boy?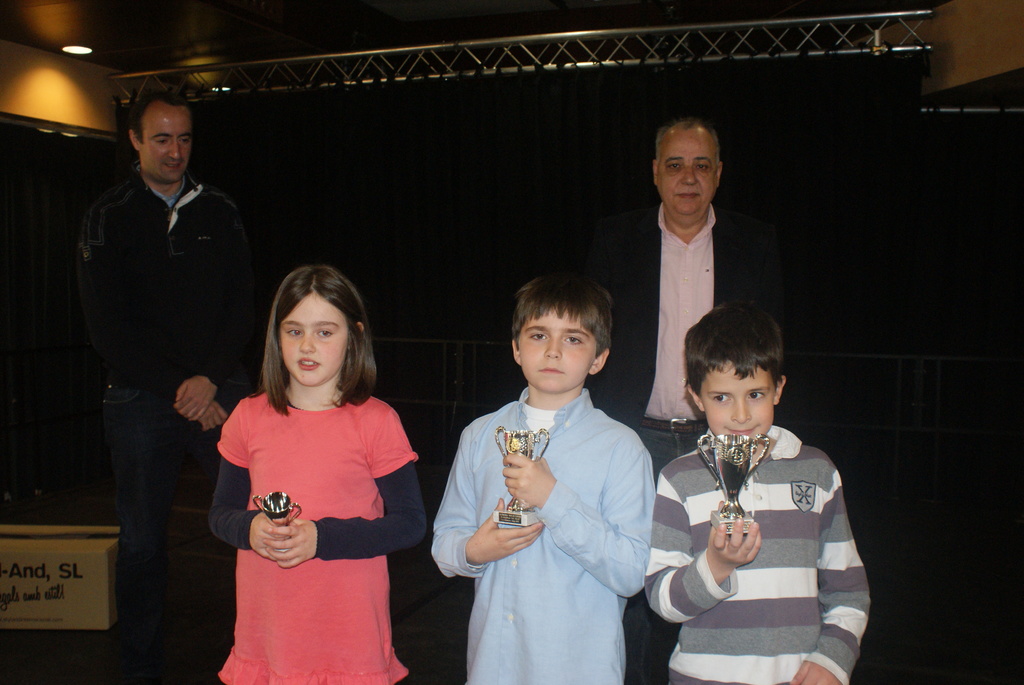
{"x1": 419, "y1": 265, "x2": 658, "y2": 684}
